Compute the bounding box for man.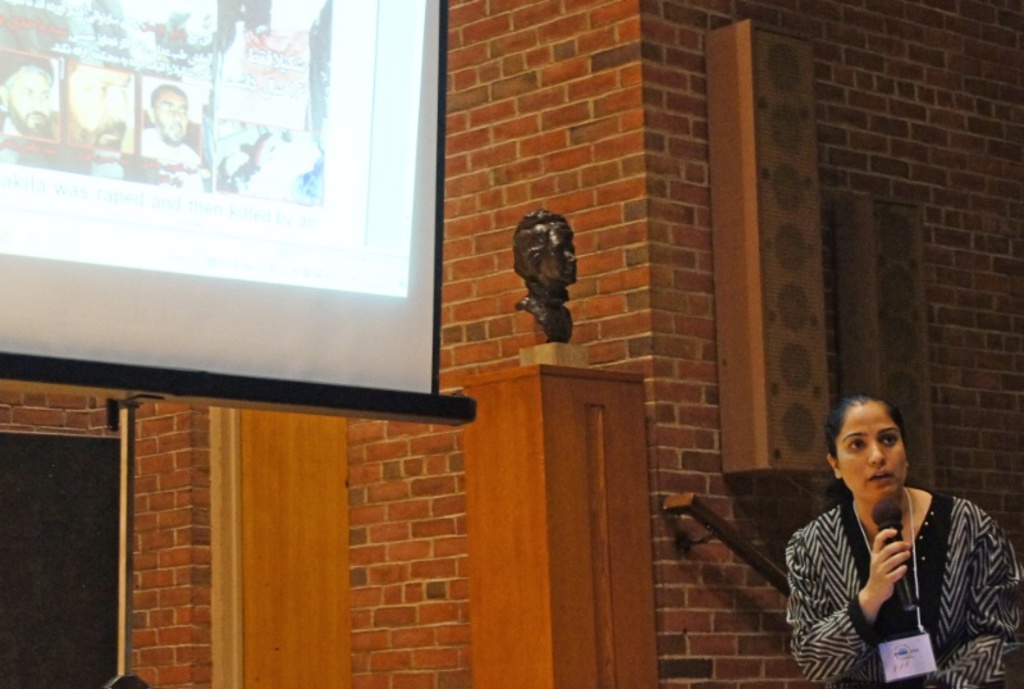
0:47:52:137.
